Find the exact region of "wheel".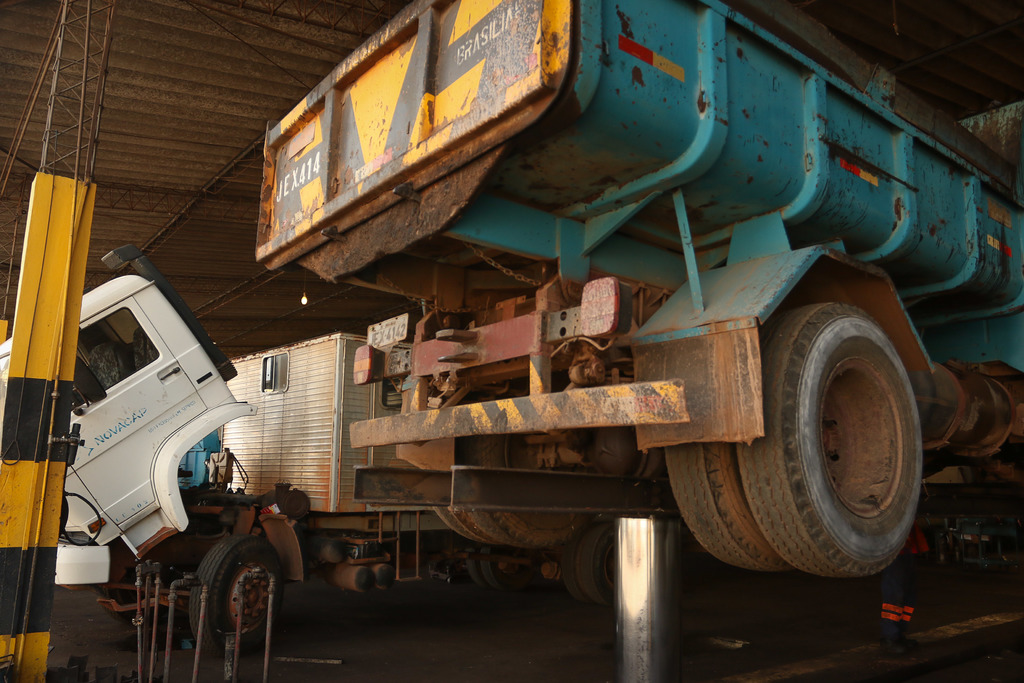
Exact region: (x1=480, y1=541, x2=547, y2=597).
